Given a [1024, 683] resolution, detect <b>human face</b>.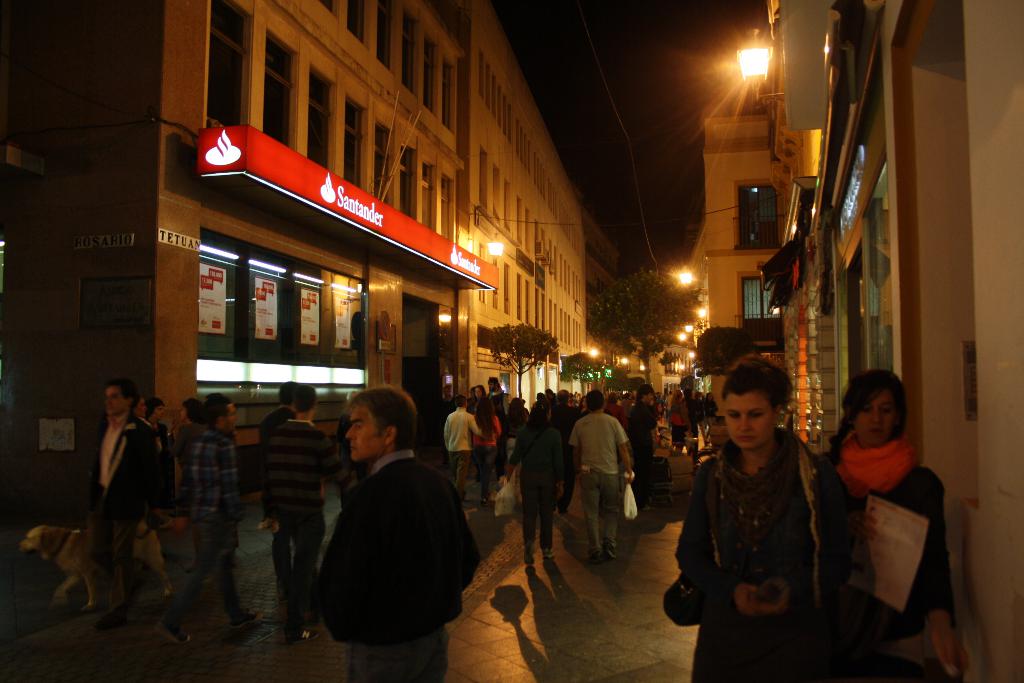
rect(138, 399, 146, 419).
